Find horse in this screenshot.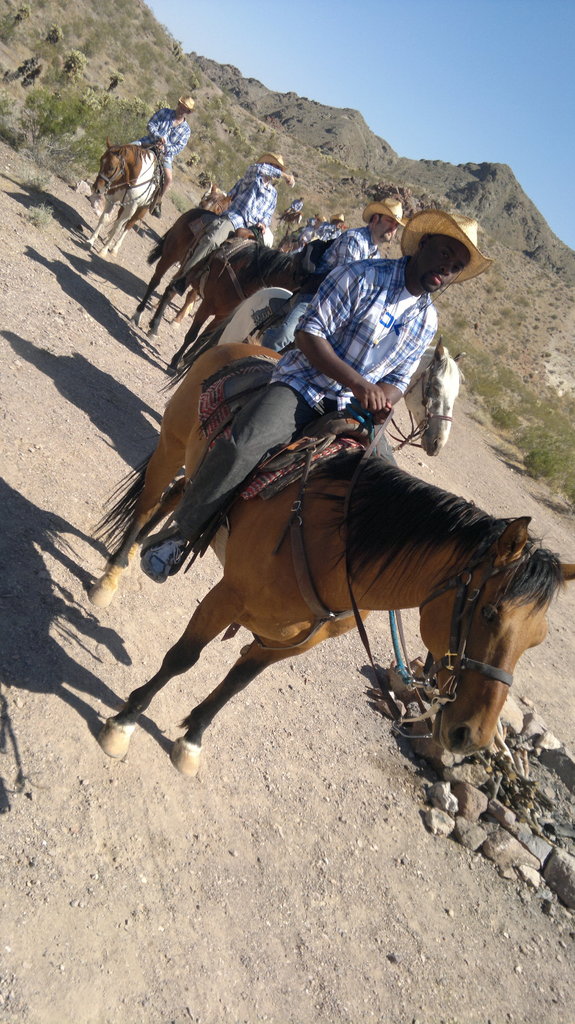
The bounding box for horse is box=[89, 346, 574, 776].
